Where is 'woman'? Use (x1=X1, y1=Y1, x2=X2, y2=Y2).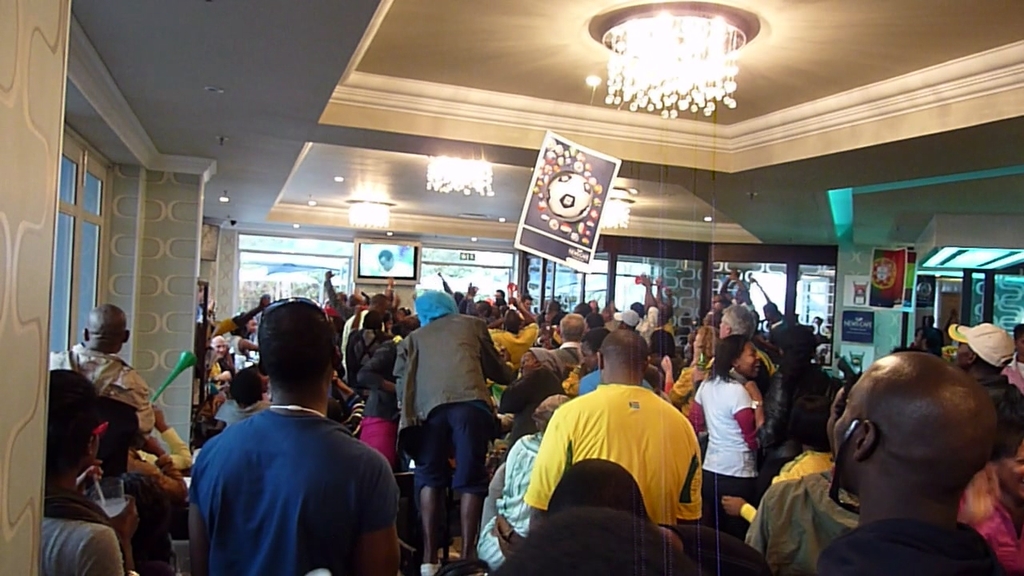
(x1=346, y1=318, x2=419, y2=466).
